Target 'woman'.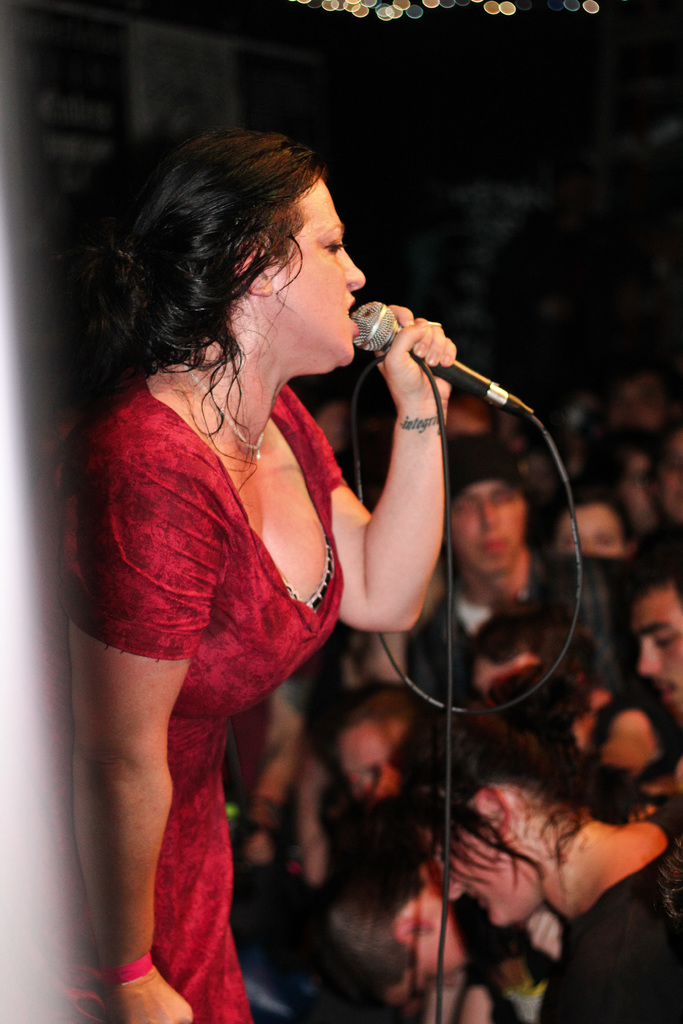
Target region: detection(397, 699, 682, 1020).
